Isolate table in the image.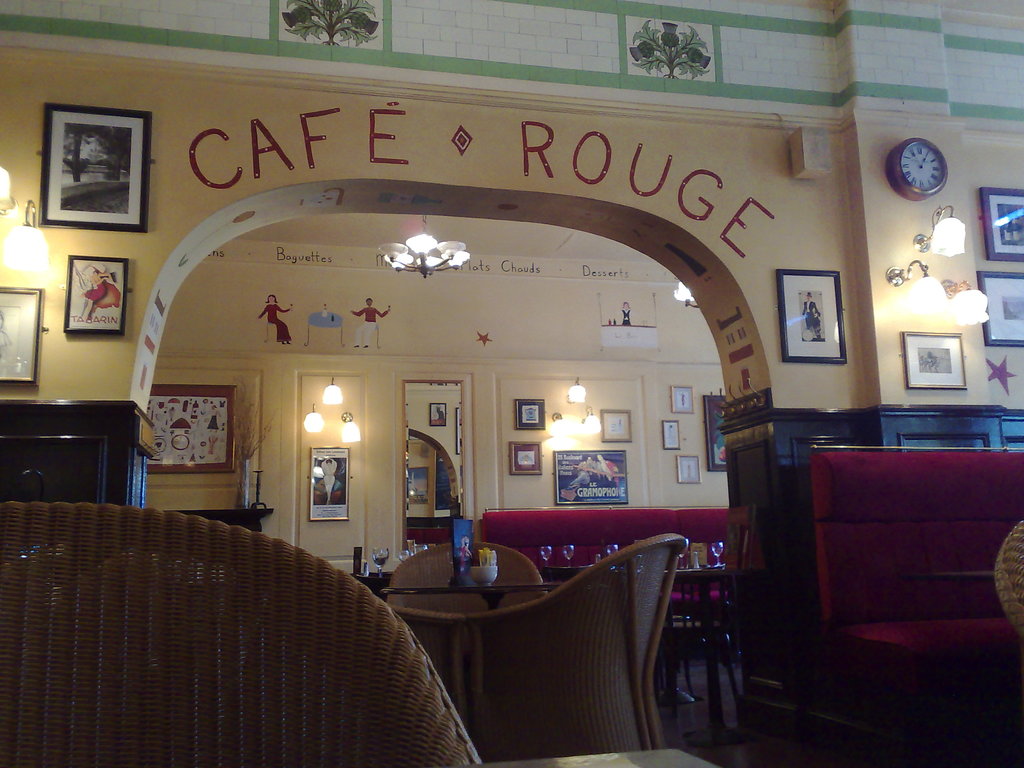
Isolated region: [x1=669, y1=543, x2=737, y2=717].
